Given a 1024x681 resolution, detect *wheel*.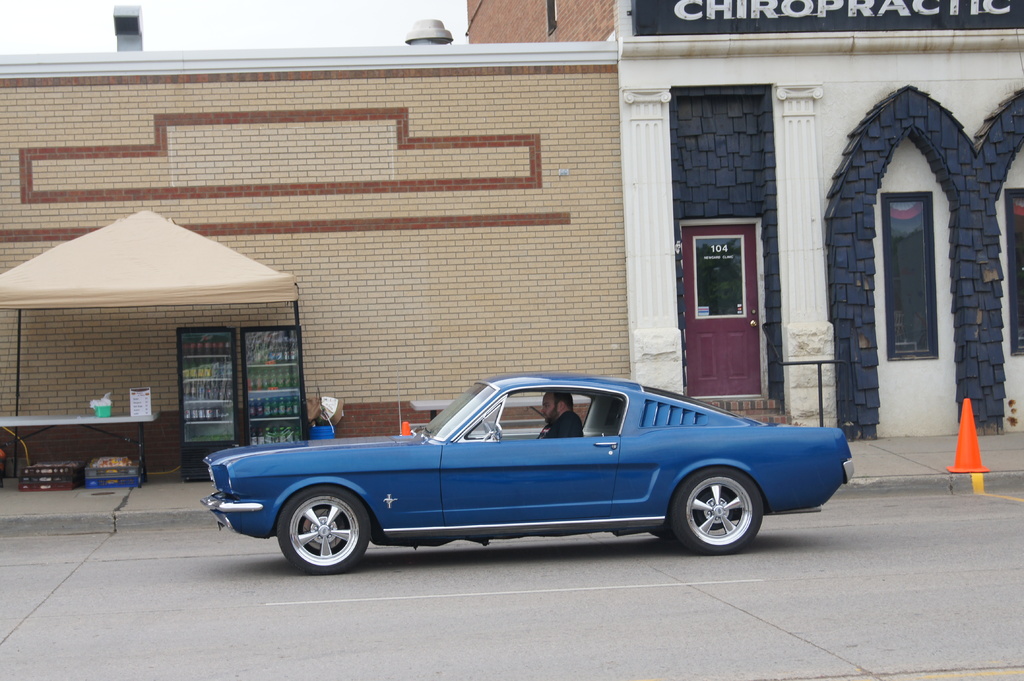
672 467 765 556.
